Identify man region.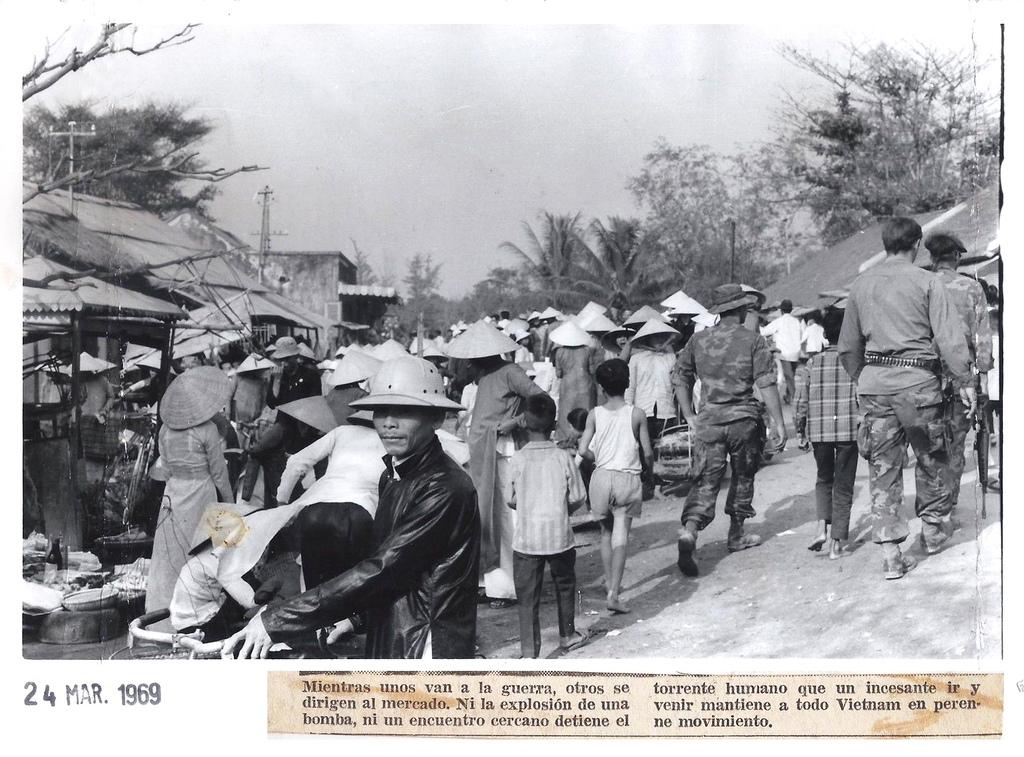
Region: left=678, top=264, right=796, bottom=596.
